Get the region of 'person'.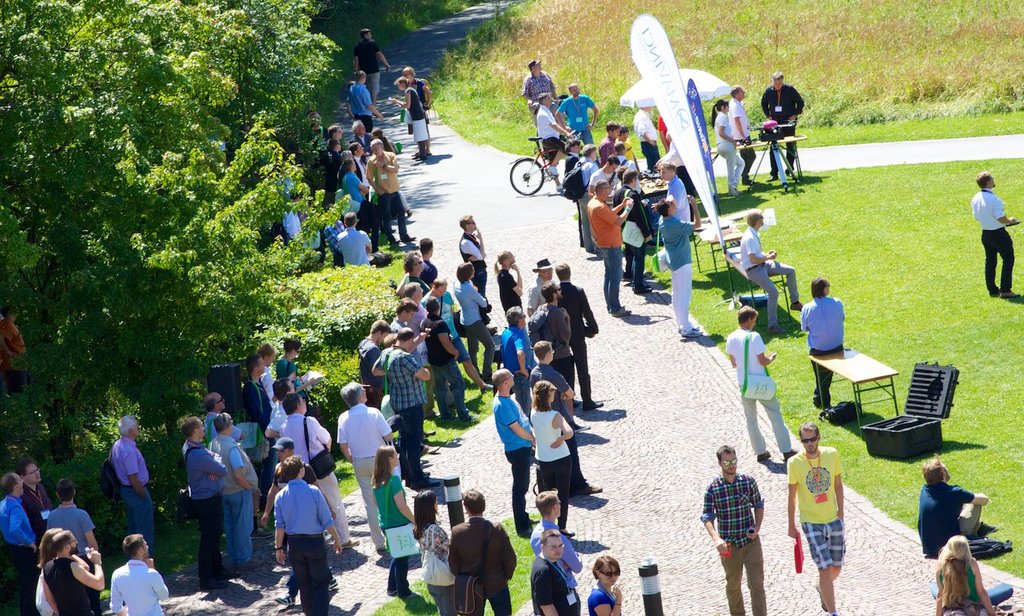
l=201, t=390, r=247, b=445.
